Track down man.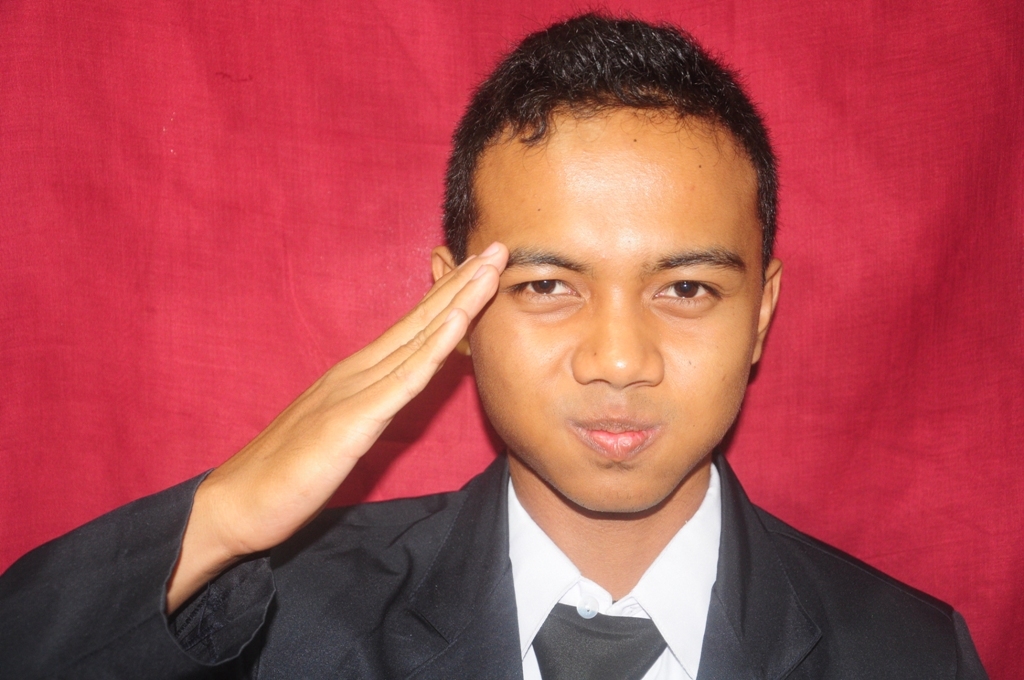
Tracked to <region>130, 45, 975, 679</region>.
